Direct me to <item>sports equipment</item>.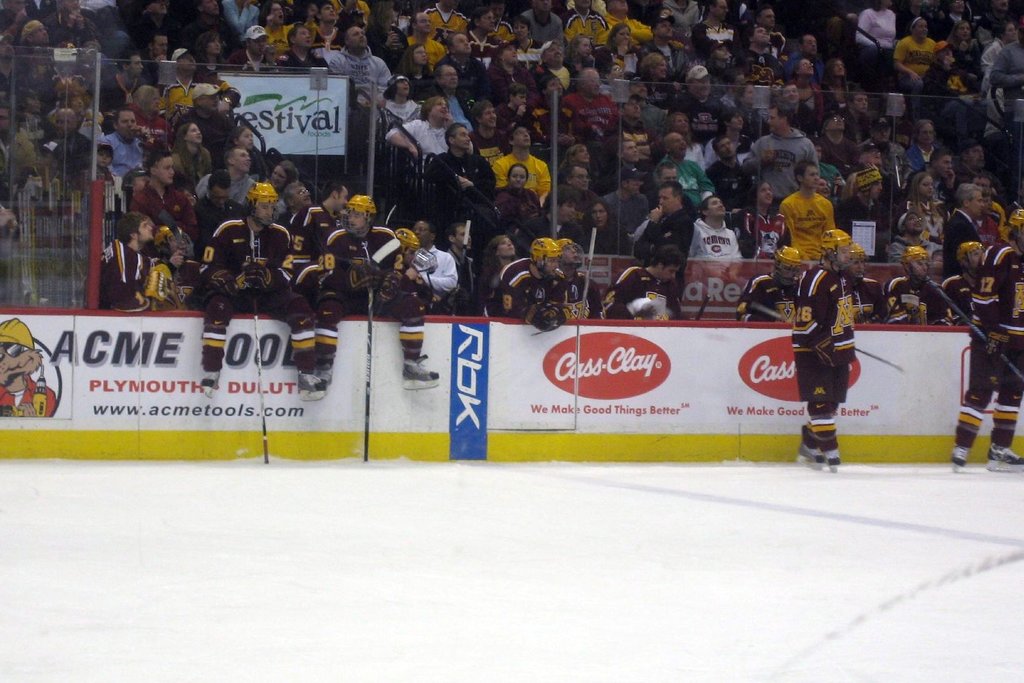
Direction: [980,325,1010,370].
